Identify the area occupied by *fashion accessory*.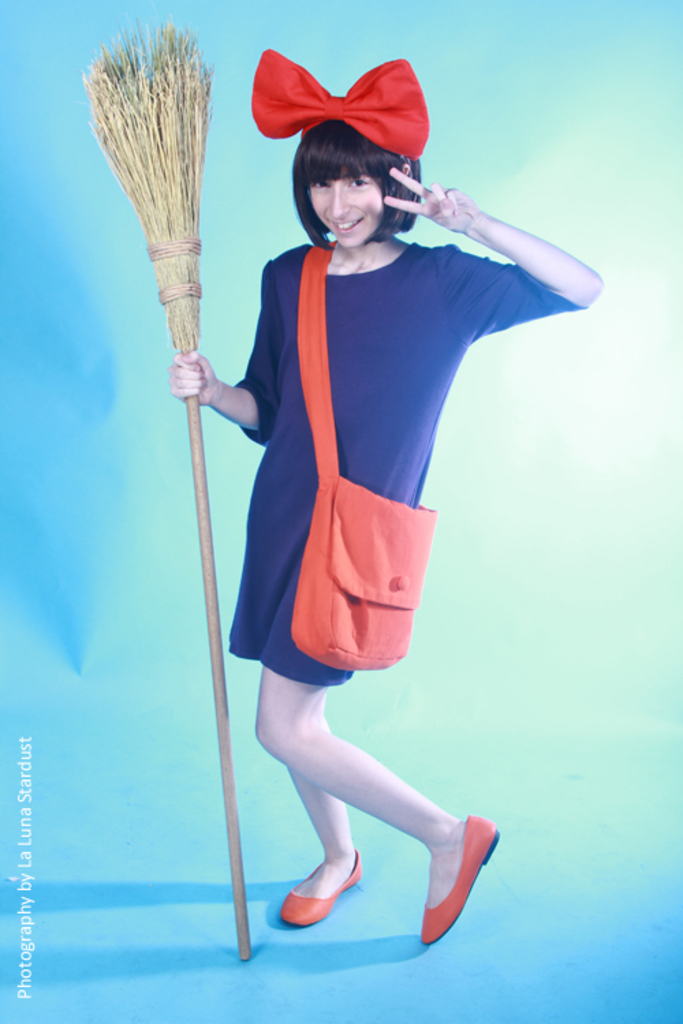
Area: crop(280, 841, 363, 928).
